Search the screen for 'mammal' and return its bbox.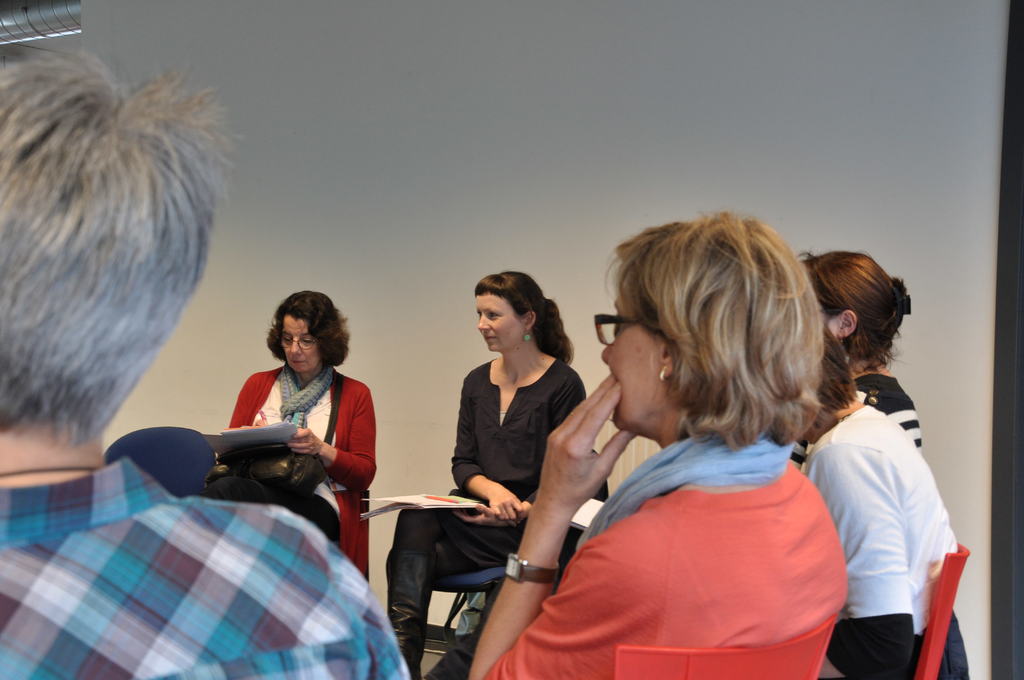
Found: (462, 198, 835, 679).
